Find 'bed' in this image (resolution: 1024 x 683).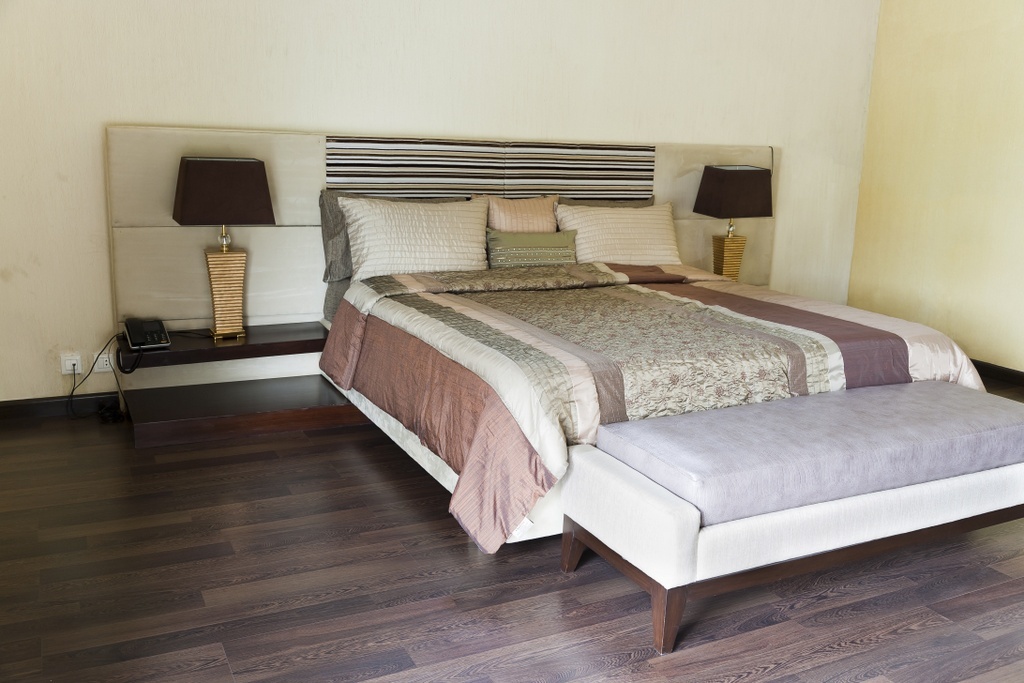
<region>110, 122, 989, 552</region>.
